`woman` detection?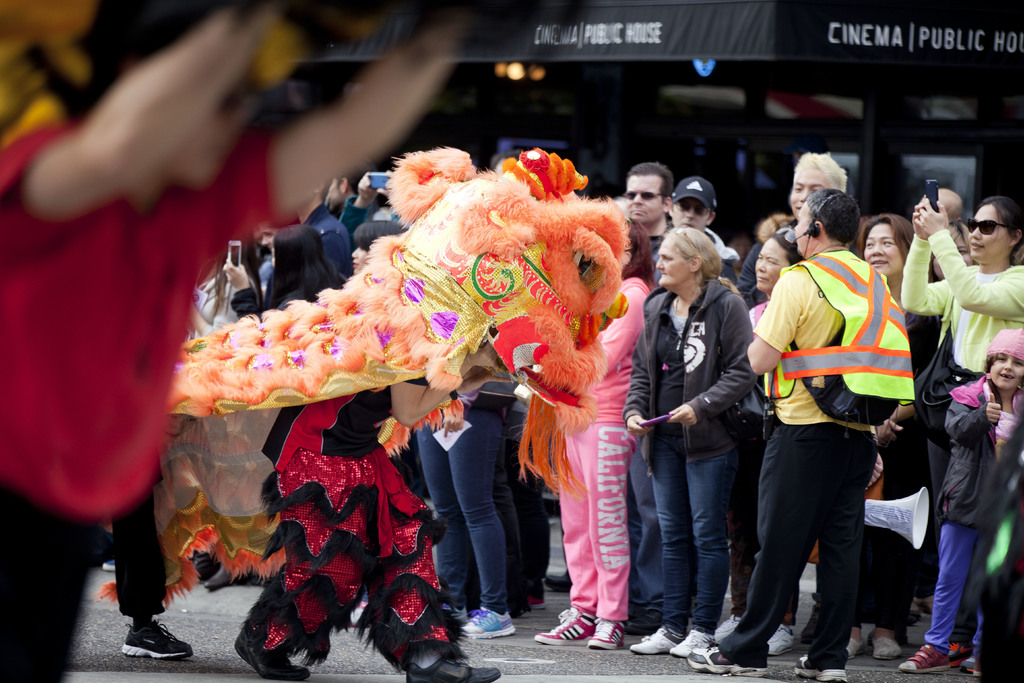
Rect(733, 228, 813, 671)
